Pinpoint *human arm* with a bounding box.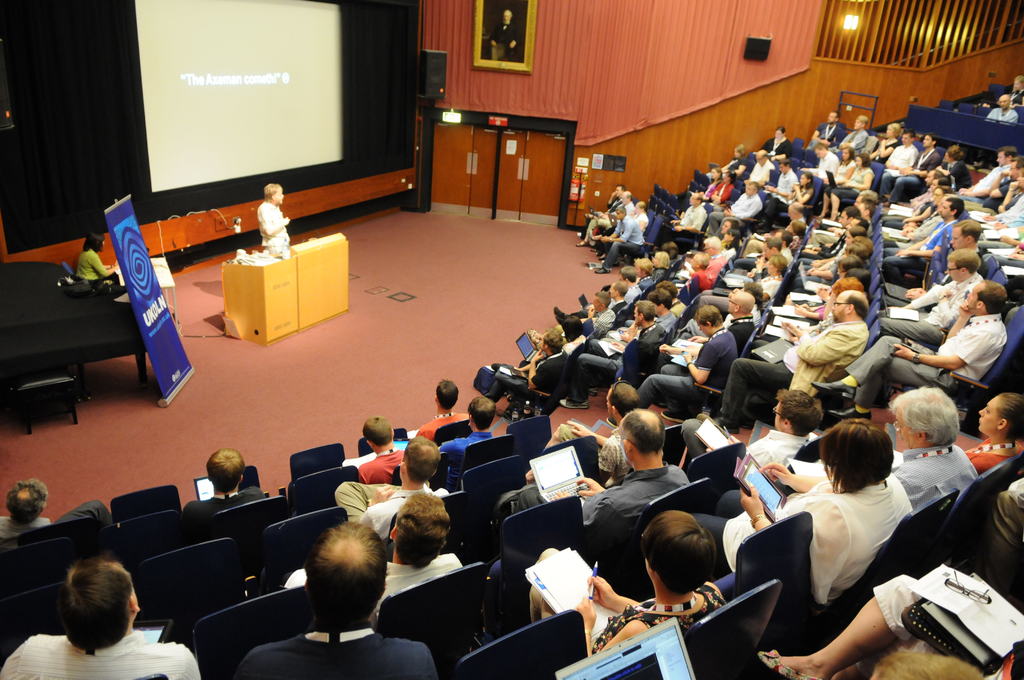
[527,347,556,393].
